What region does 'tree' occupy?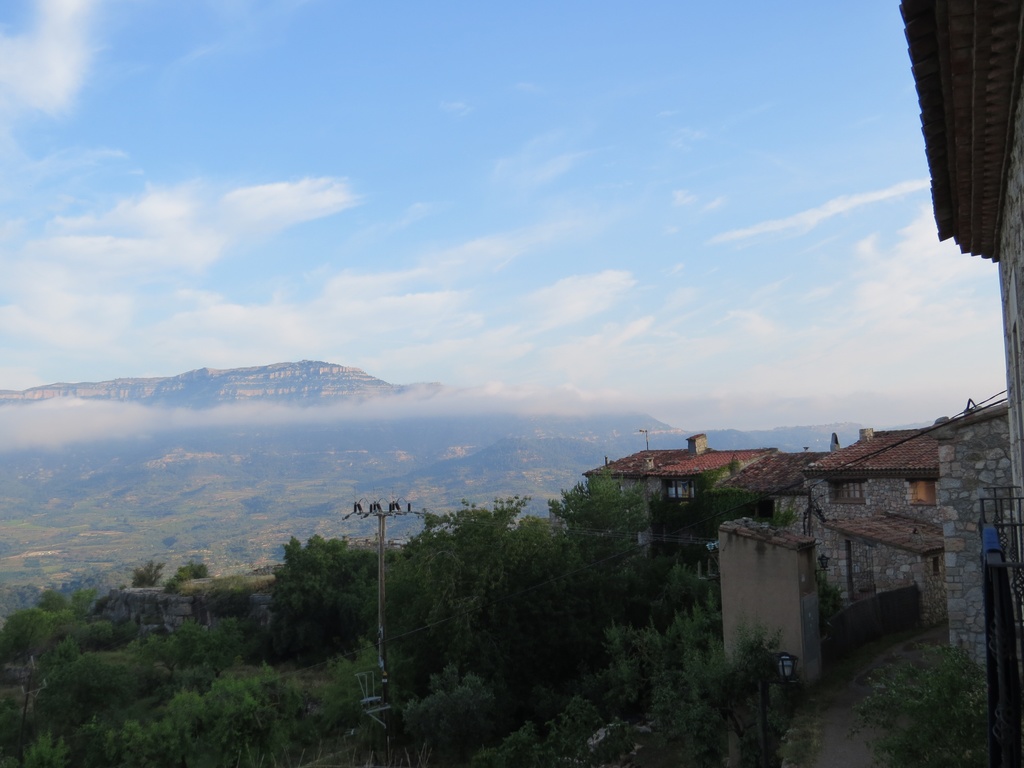
474 692 594 767.
